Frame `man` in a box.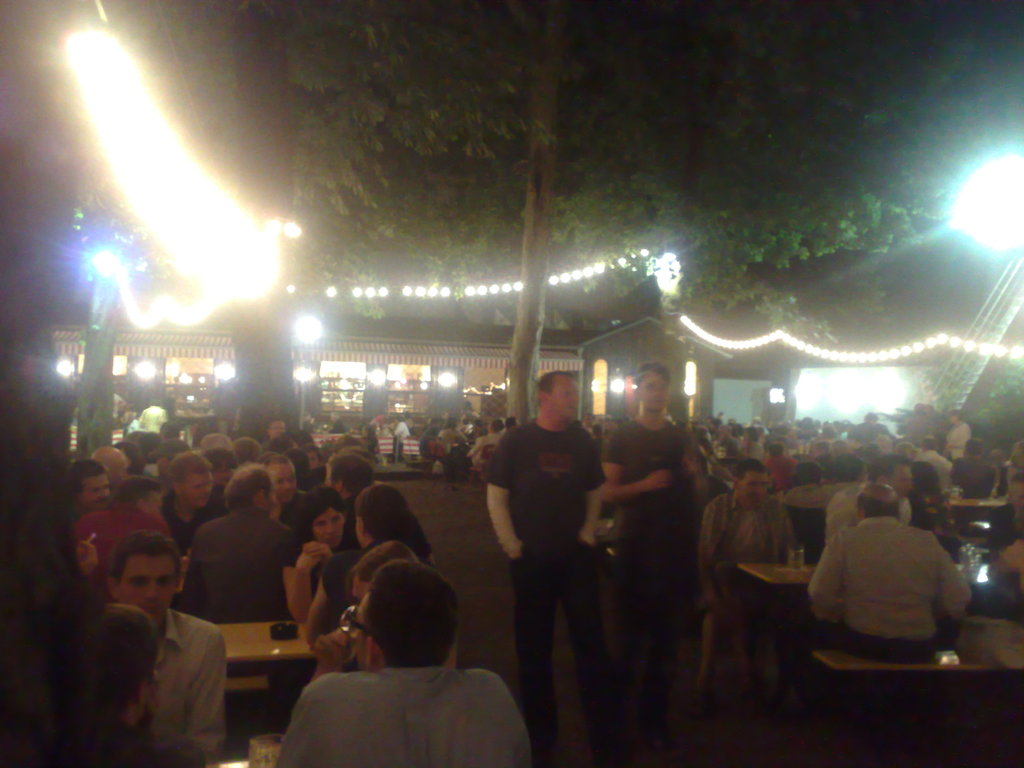
[x1=157, y1=447, x2=253, y2=572].
